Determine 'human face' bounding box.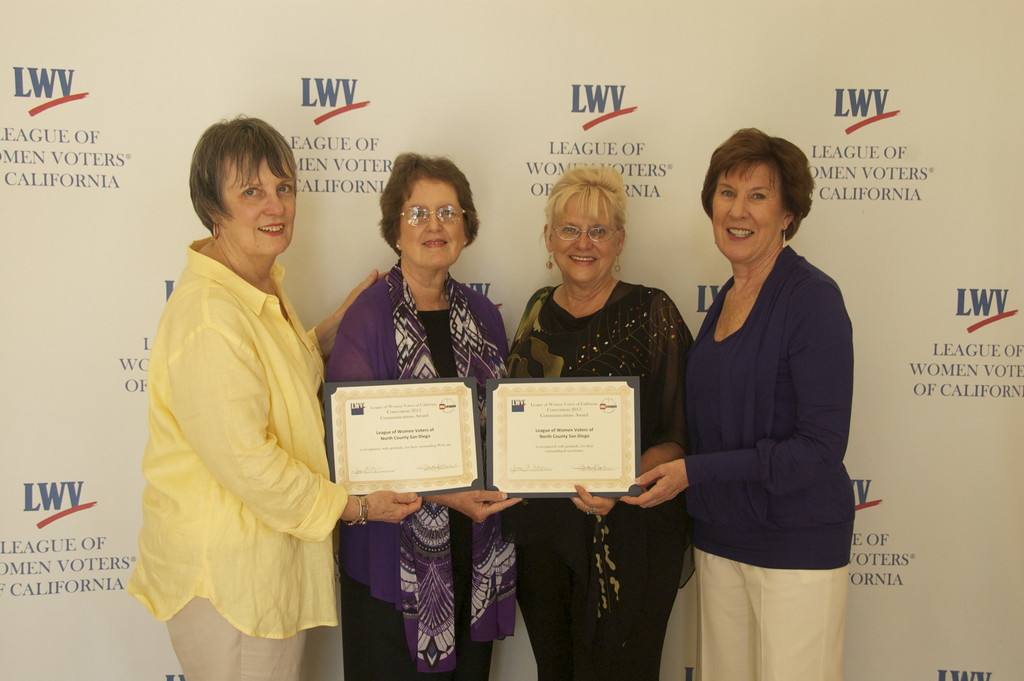
Determined: 554, 194, 614, 281.
